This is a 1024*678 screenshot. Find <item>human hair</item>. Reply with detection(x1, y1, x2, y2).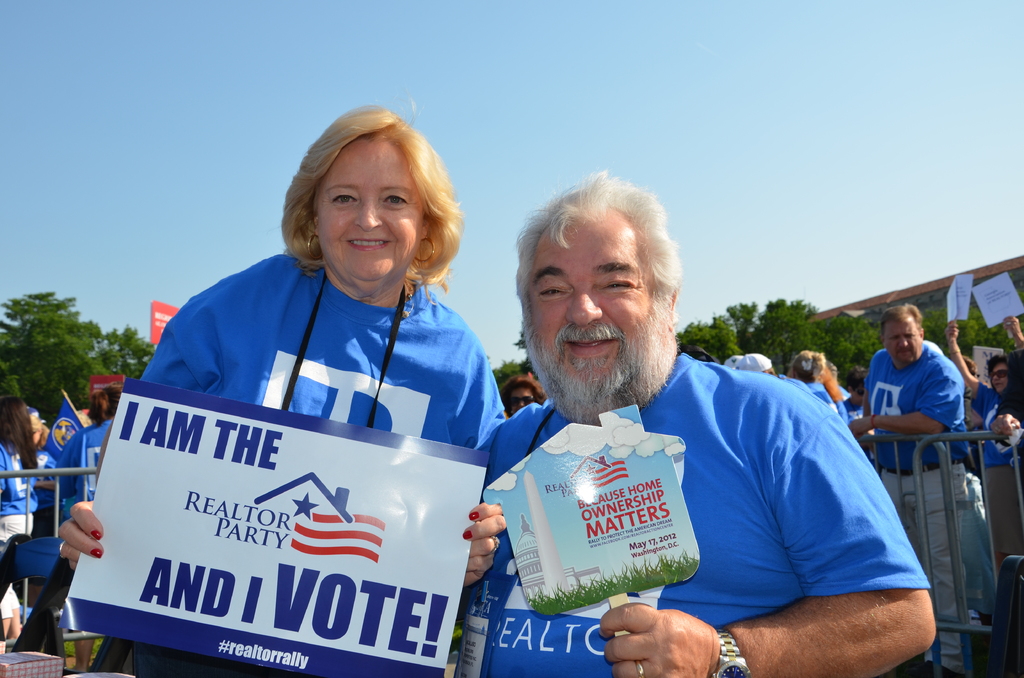
detection(984, 353, 1009, 378).
